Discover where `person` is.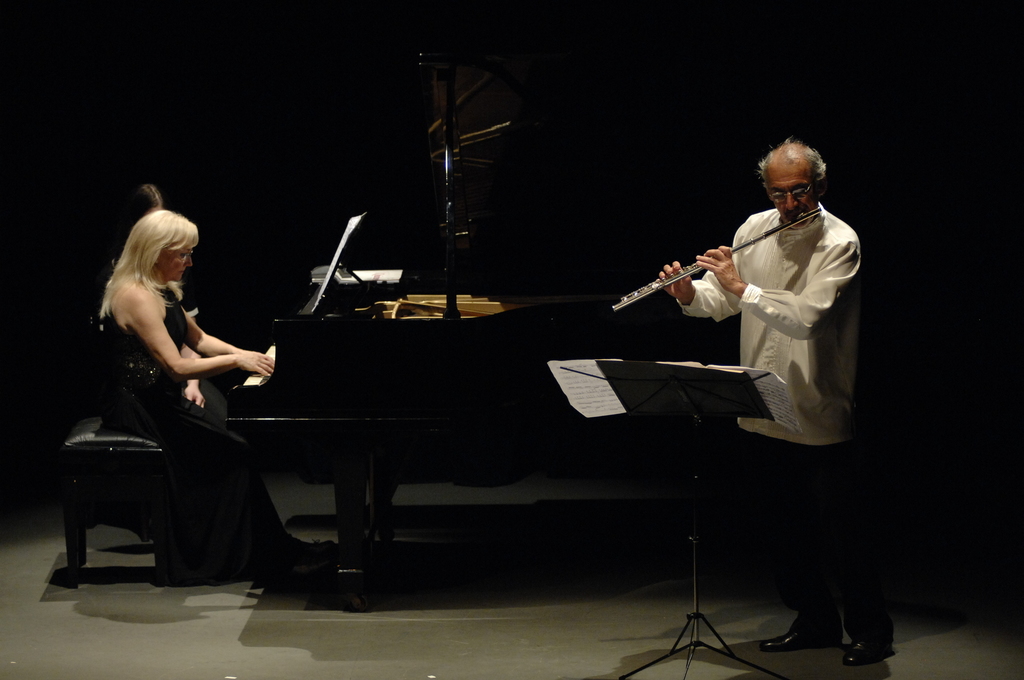
Discovered at [left=656, top=142, right=895, bottom=665].
